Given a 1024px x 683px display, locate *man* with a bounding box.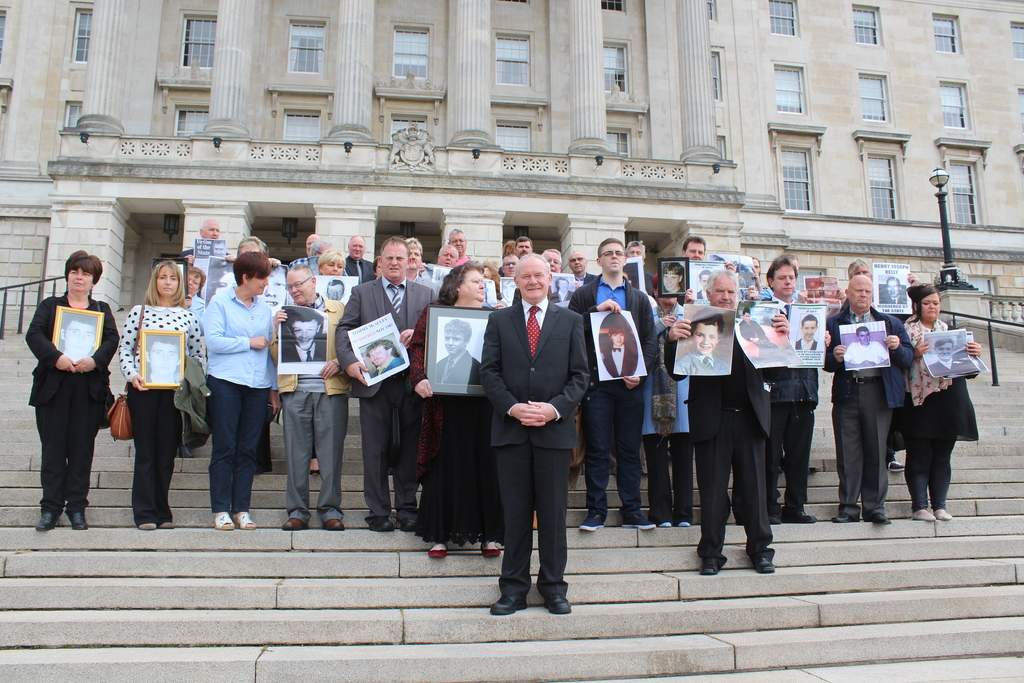
Located: <bbox>146, 334, 179, 383</bbox>.
